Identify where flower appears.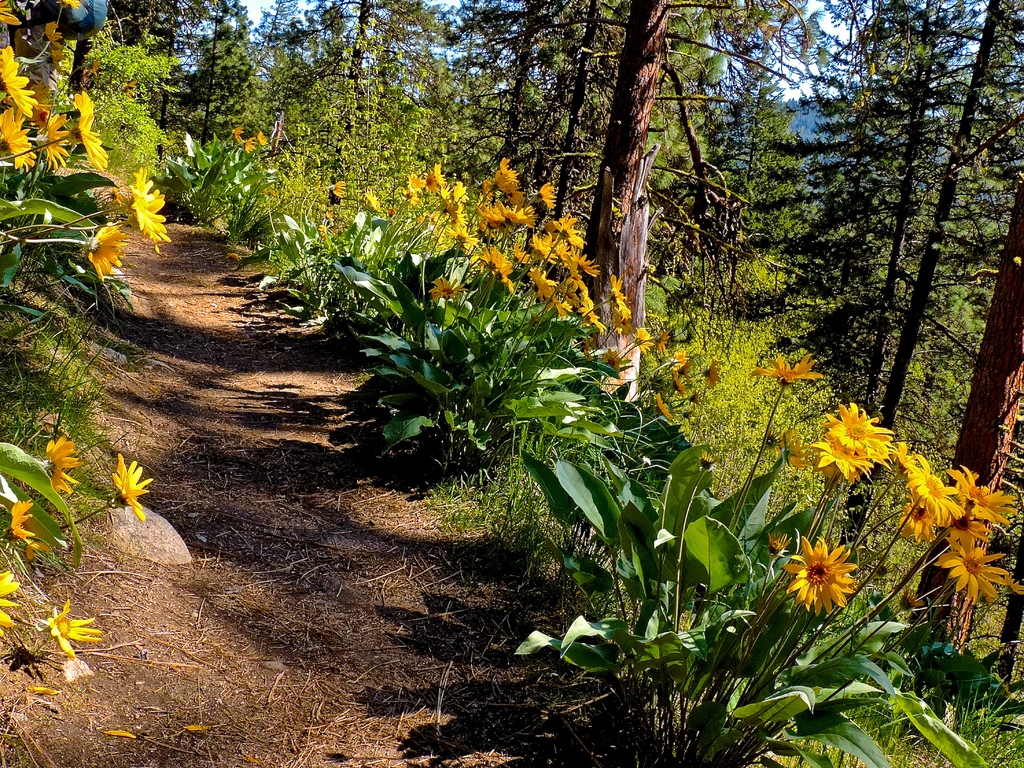
Appears at crop(4, 493, 39, 537).
